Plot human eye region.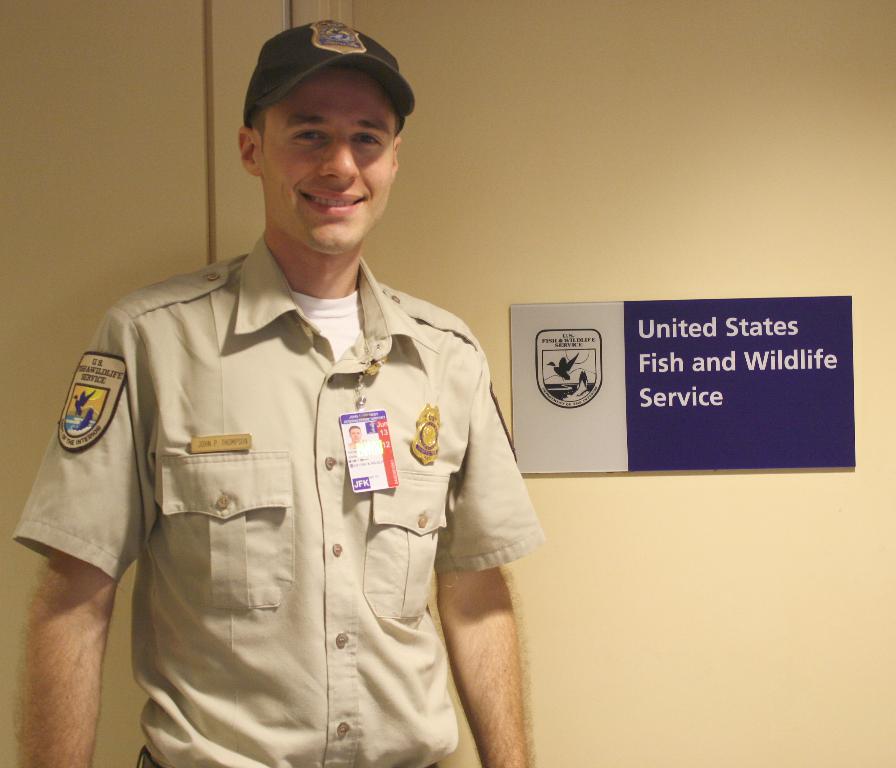
Plotted at BBox(290, 124, 332, 146).
